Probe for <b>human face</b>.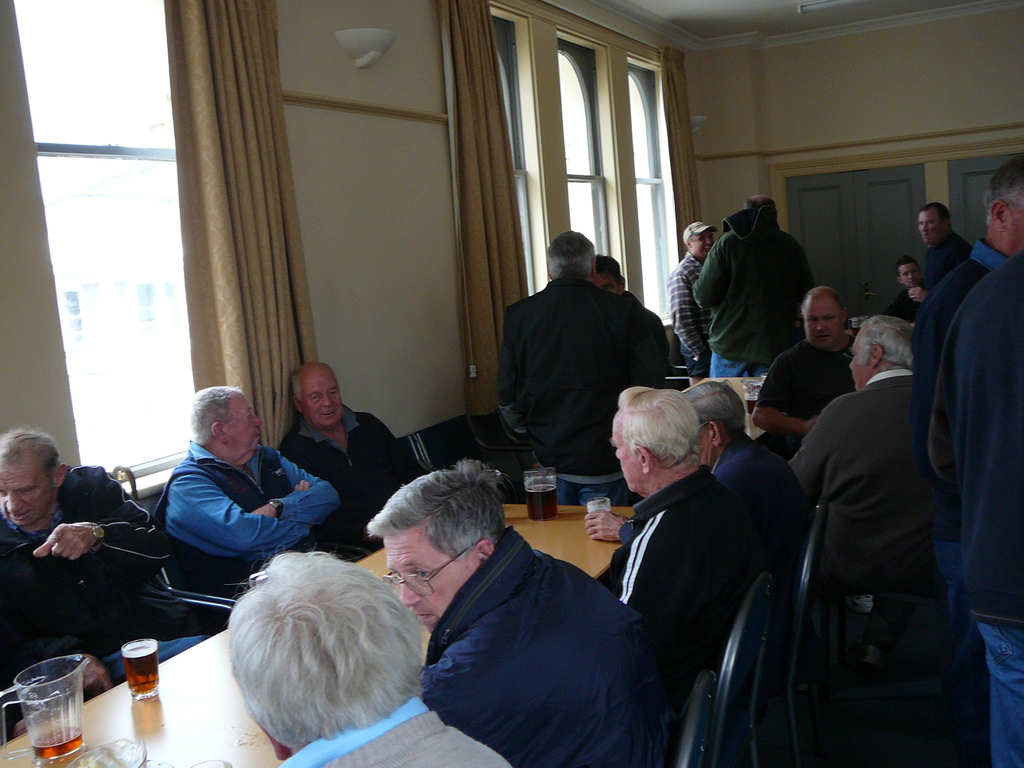
Probe result: bbox=[300, 377, 344, 427].
